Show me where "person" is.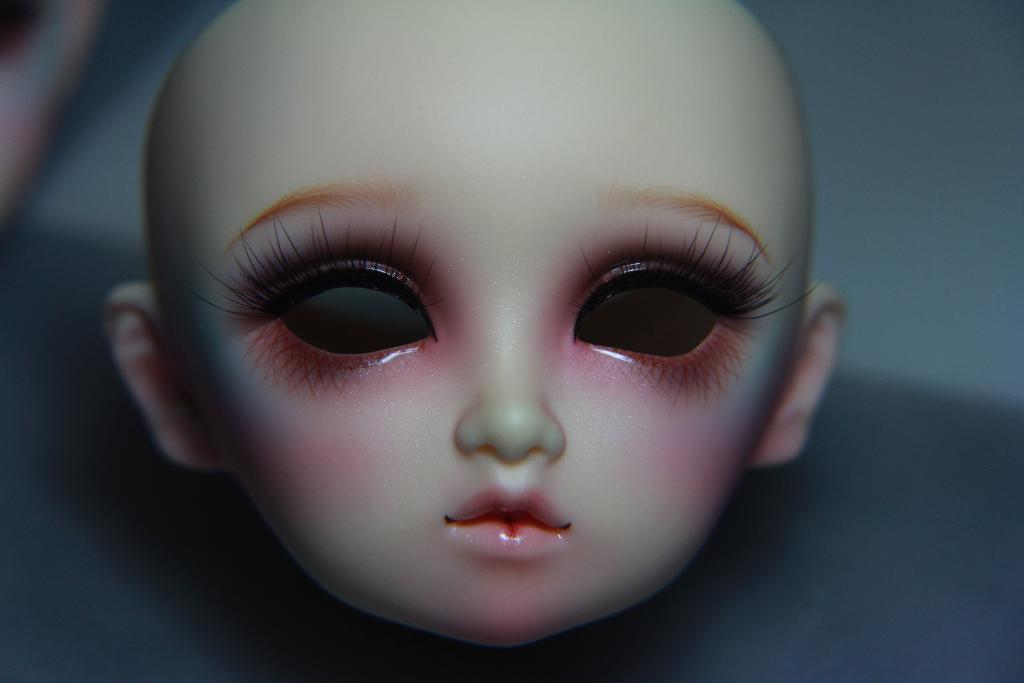
"person" is at bbox(106, 0, 847, 646).
